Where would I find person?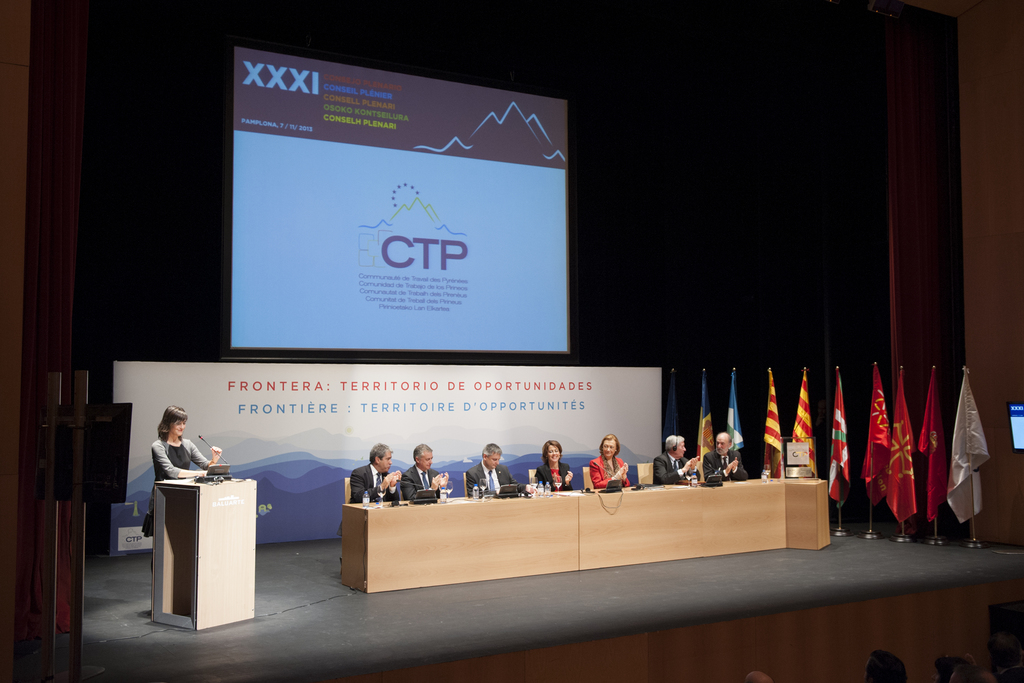
At (left=858, top=650, right=912, bottom=682).
